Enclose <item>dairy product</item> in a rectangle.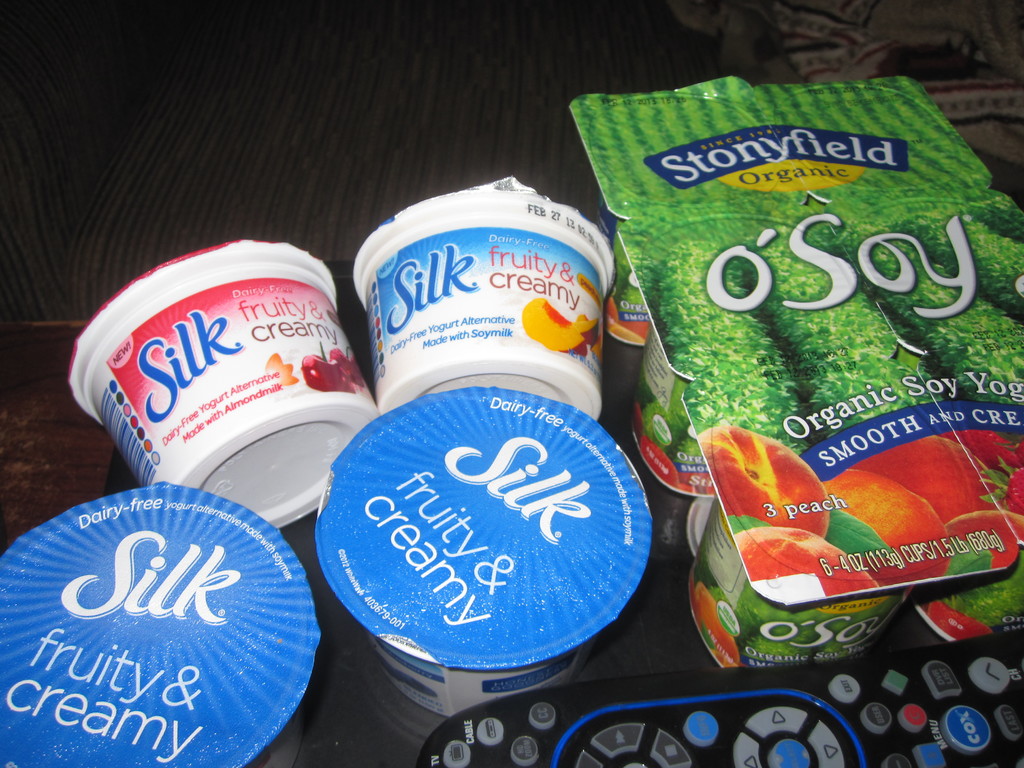
[x1=1, y1=488, x2=316, y2=767].
